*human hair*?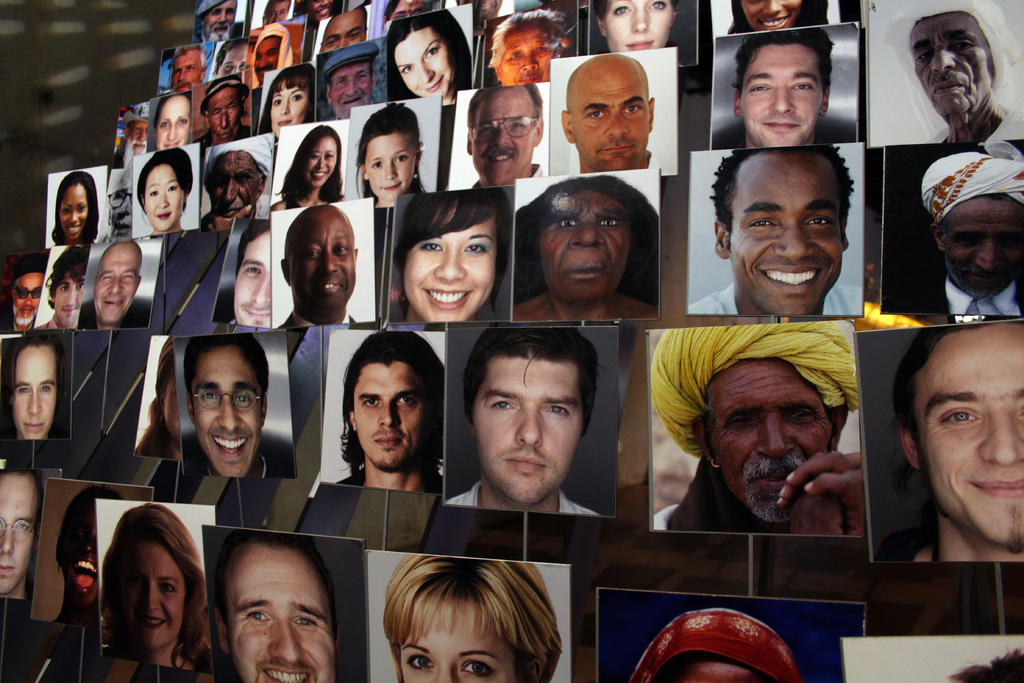
0, 462, 45, 522
